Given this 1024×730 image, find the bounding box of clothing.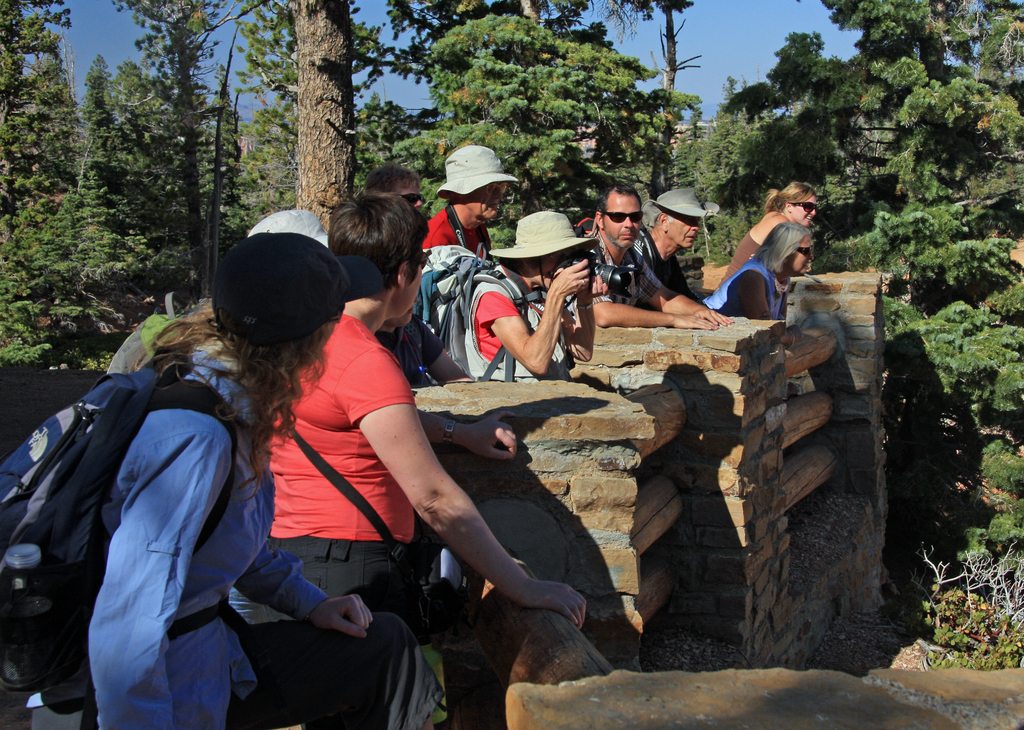
BBox(577, 223, 664, 314).
